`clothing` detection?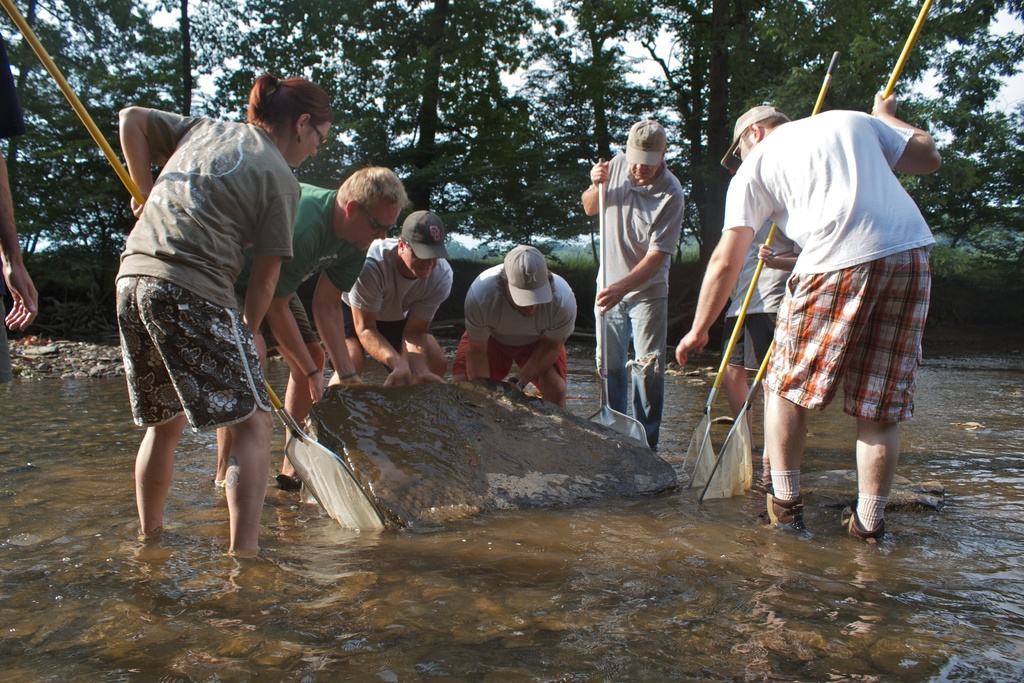
(749, 317, 768, 366)
